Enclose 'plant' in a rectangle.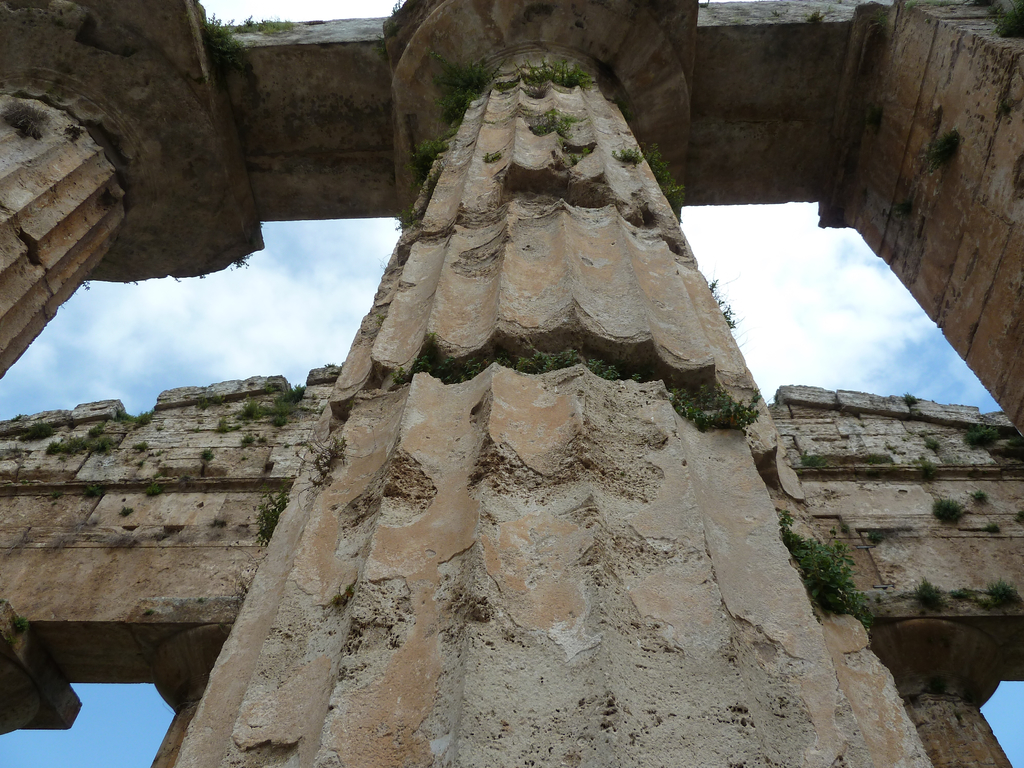
[left=393, top=209, right=419, bottom=230].
